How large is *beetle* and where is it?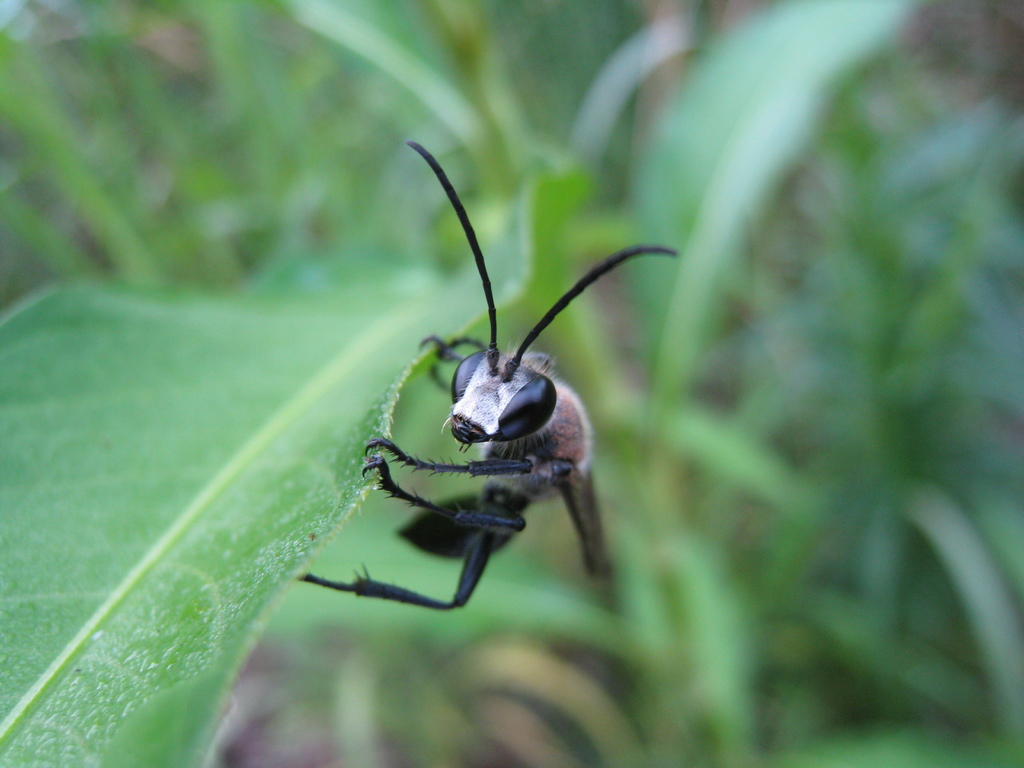
Bounding box: 341 139 677 649.
